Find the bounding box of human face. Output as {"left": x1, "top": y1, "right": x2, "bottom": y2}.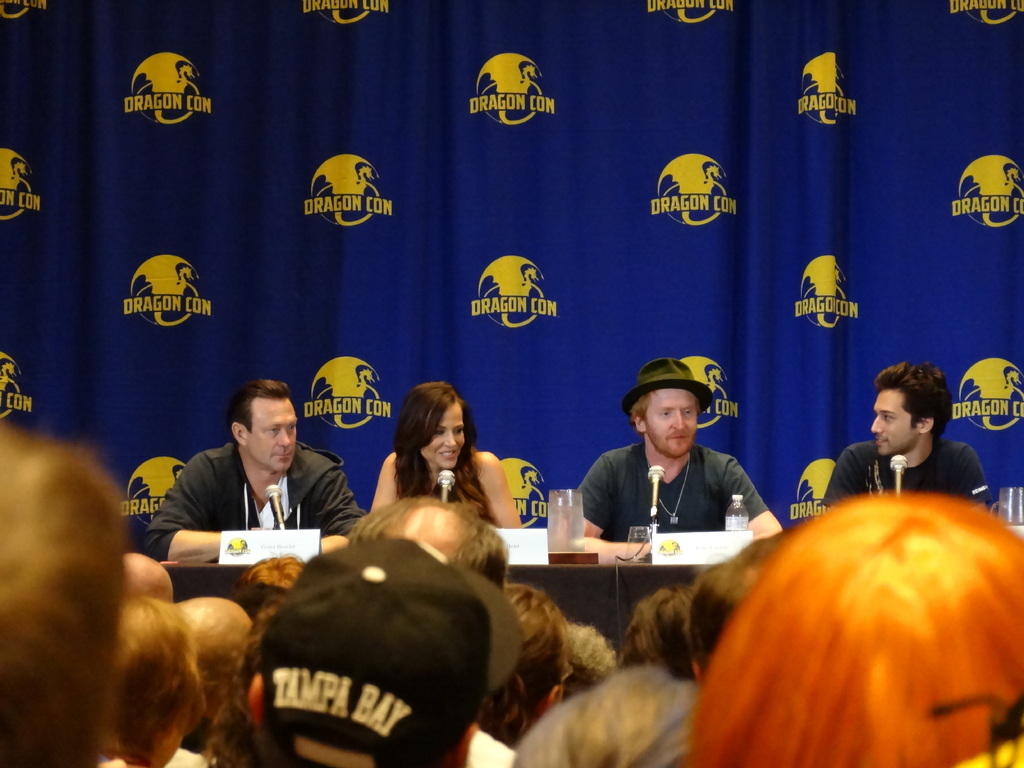
{"left": 867, "top": 383, "right": 916, "bottom": 456}.
